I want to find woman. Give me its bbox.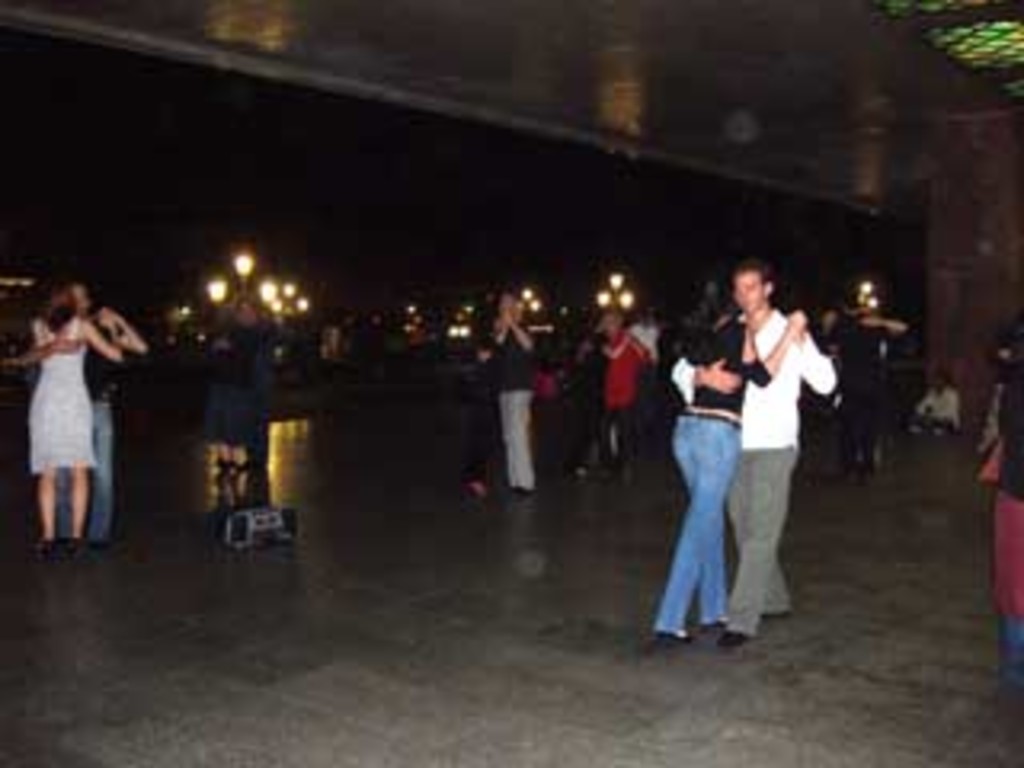
detection(656, 282, 806, 650).
